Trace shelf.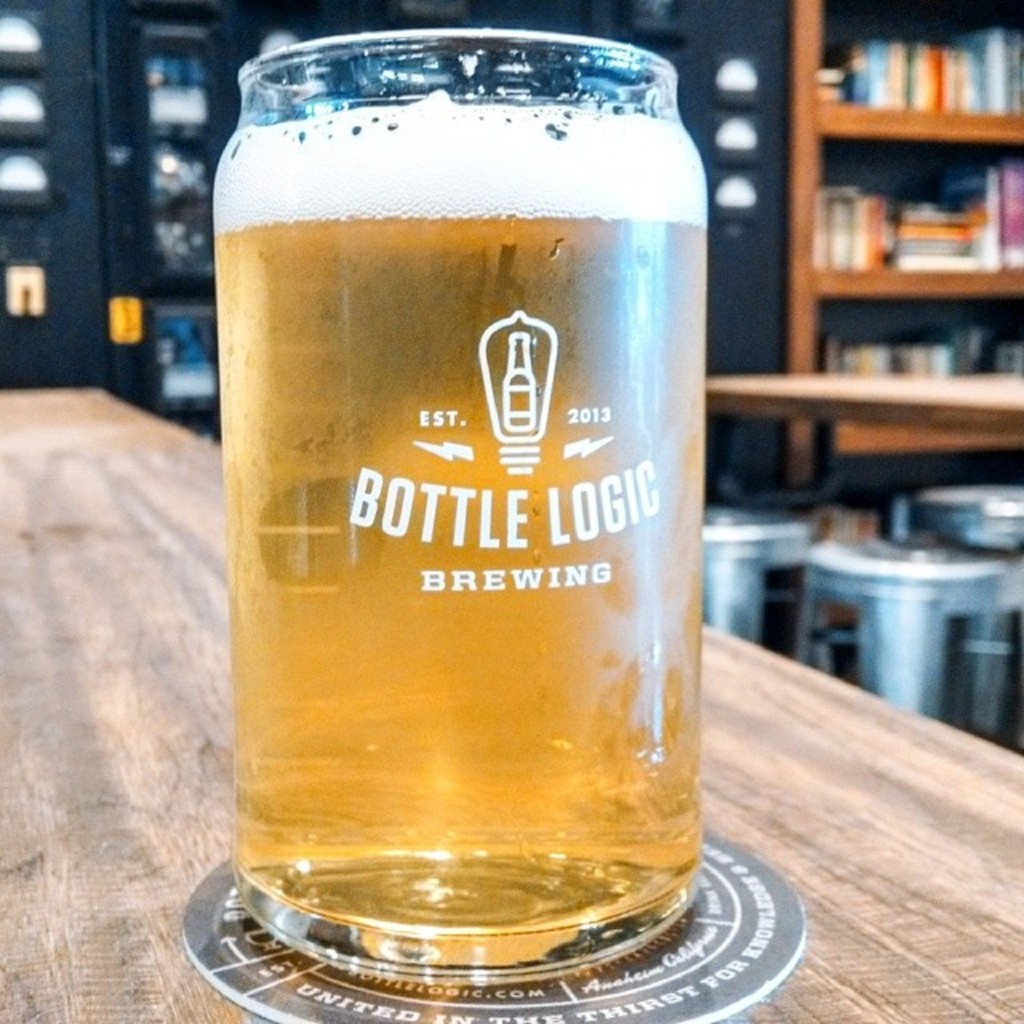
Traced to region(779, 0, 1022, 142).
